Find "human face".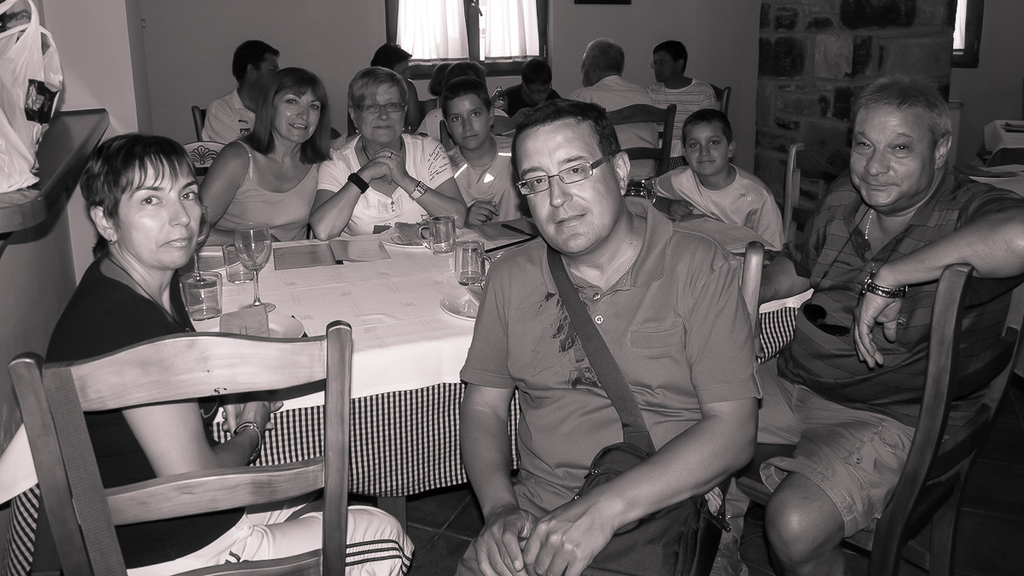
select_region(506, 124, 622, 256).
